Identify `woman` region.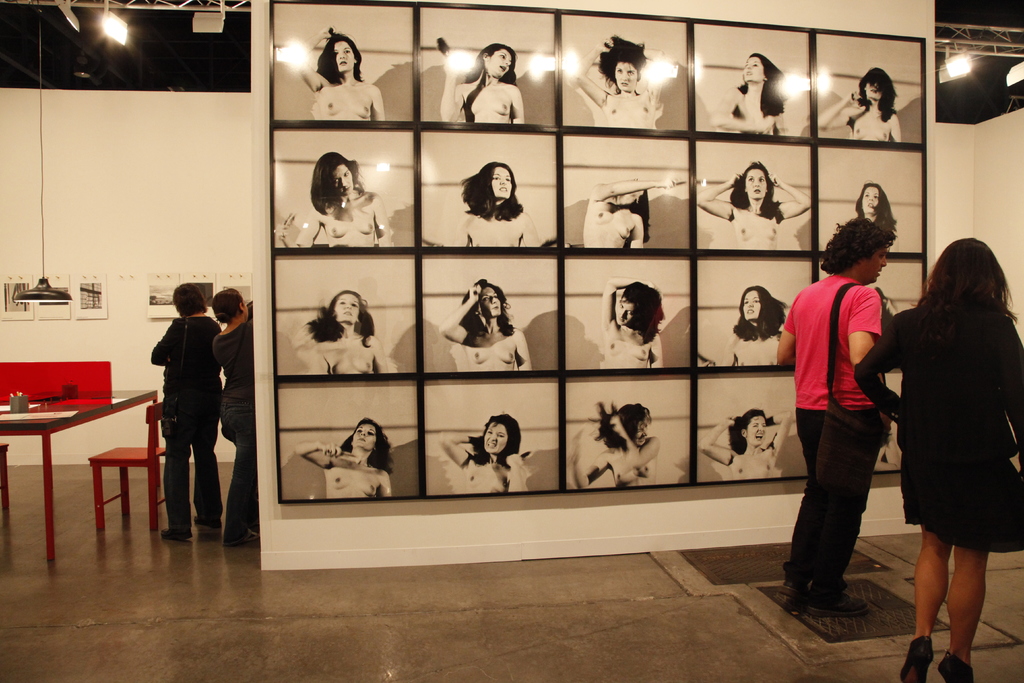
Region: [572,31,671,130].
